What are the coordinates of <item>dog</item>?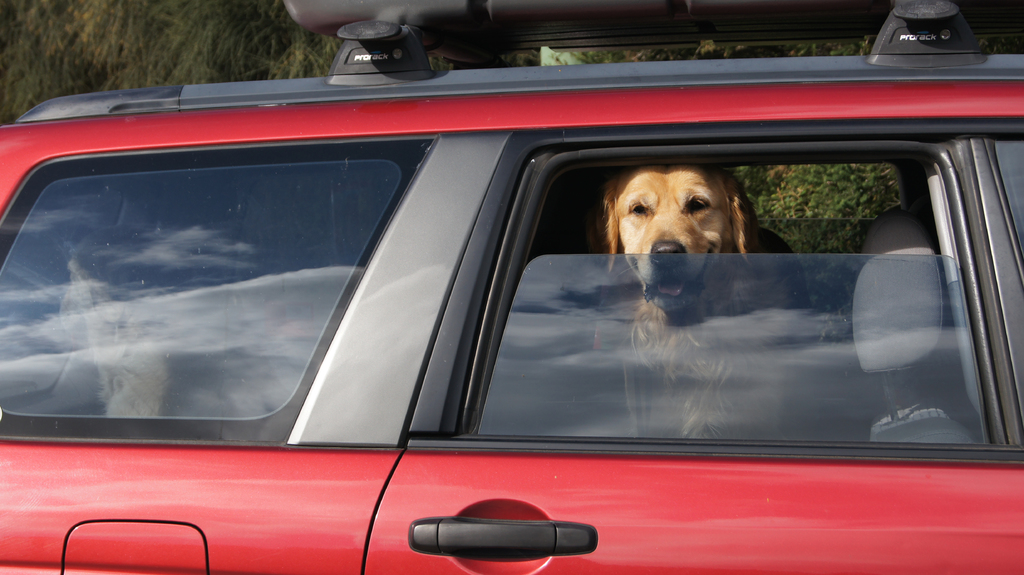
x1=596, y1=168, x2=822, y2=457.
